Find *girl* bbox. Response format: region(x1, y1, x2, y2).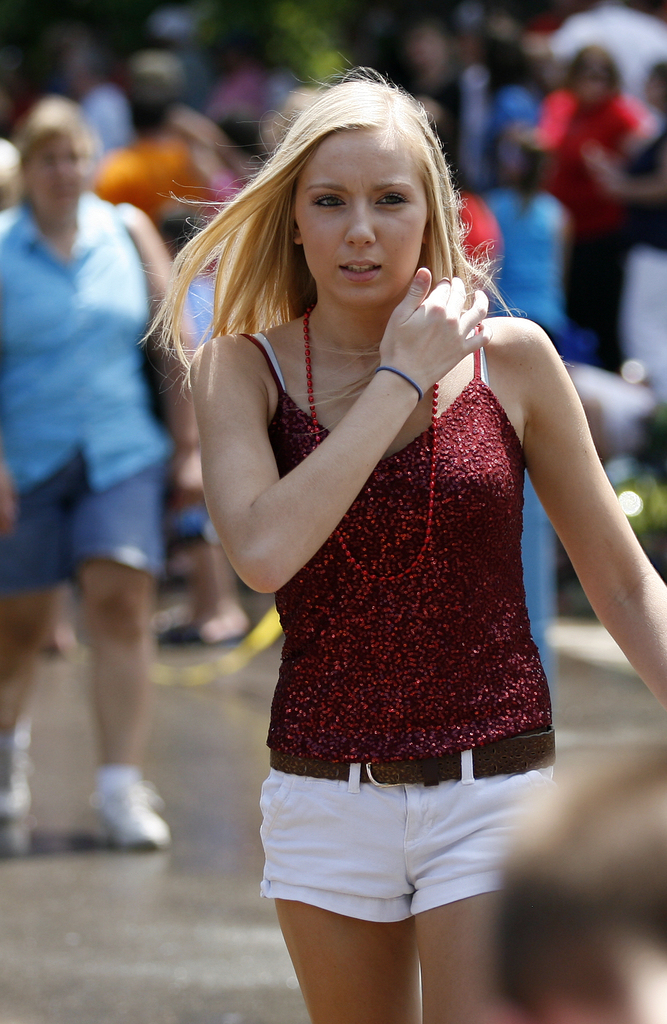
region(136, 59, 666, 1023).
